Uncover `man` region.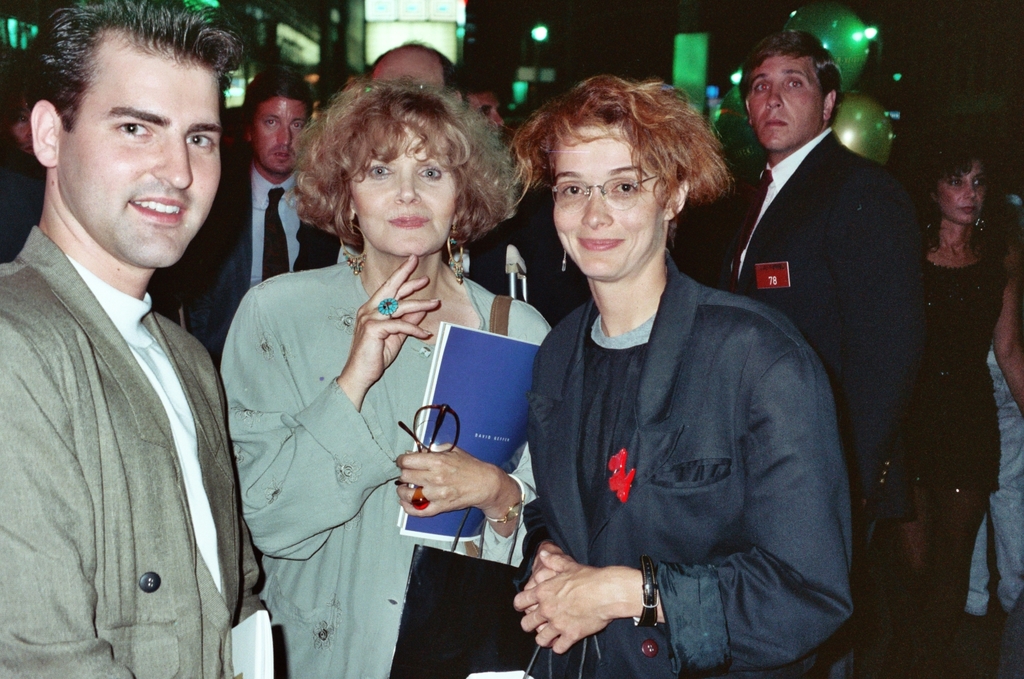
Uncovered: pyautogui.locateOnScreen(181, 73, 340, 367).
